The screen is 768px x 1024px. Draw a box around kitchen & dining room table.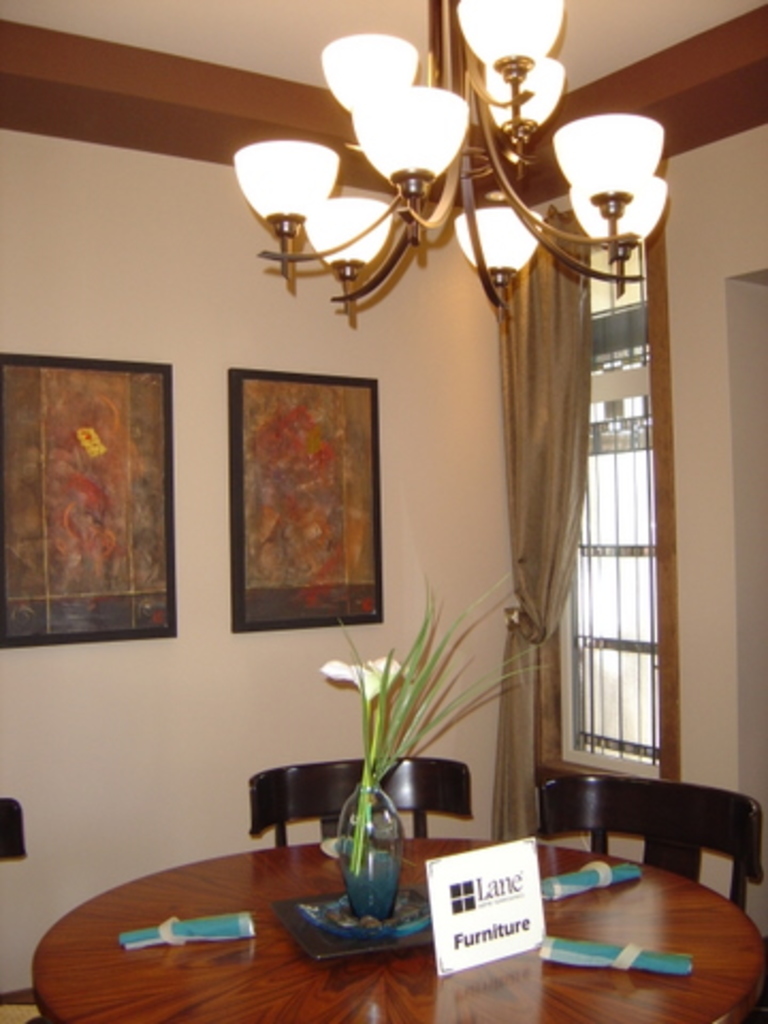
select_region(34, 823, 764, 1022).
